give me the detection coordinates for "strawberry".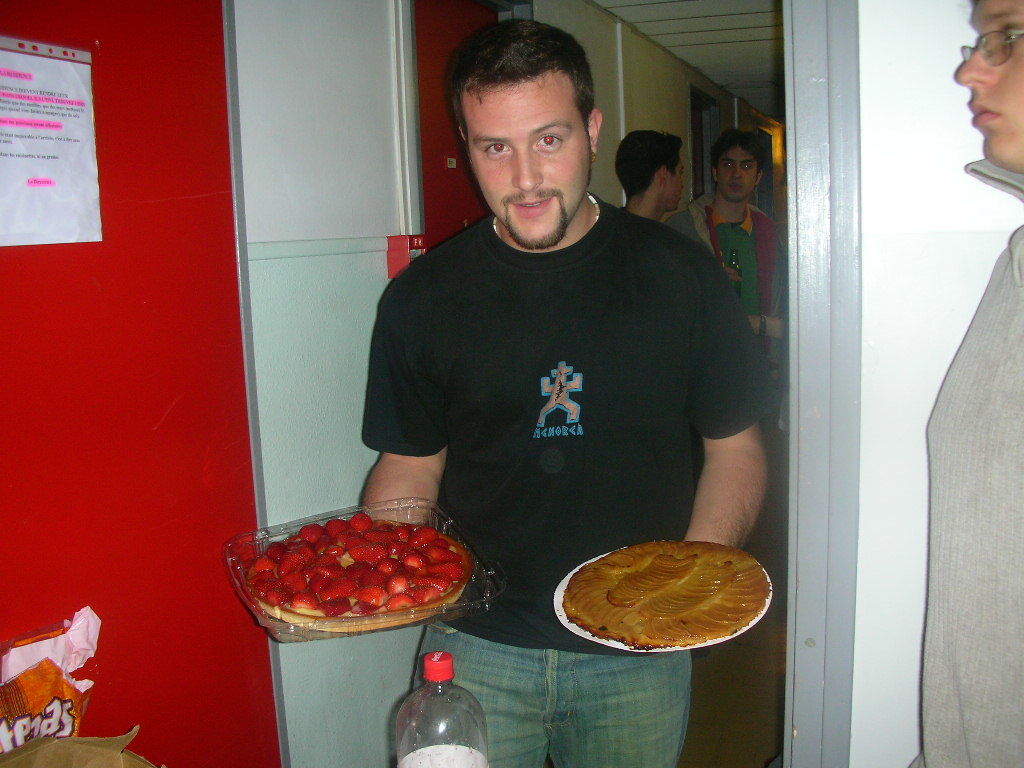
bbox(393, 521, 426, 542).
